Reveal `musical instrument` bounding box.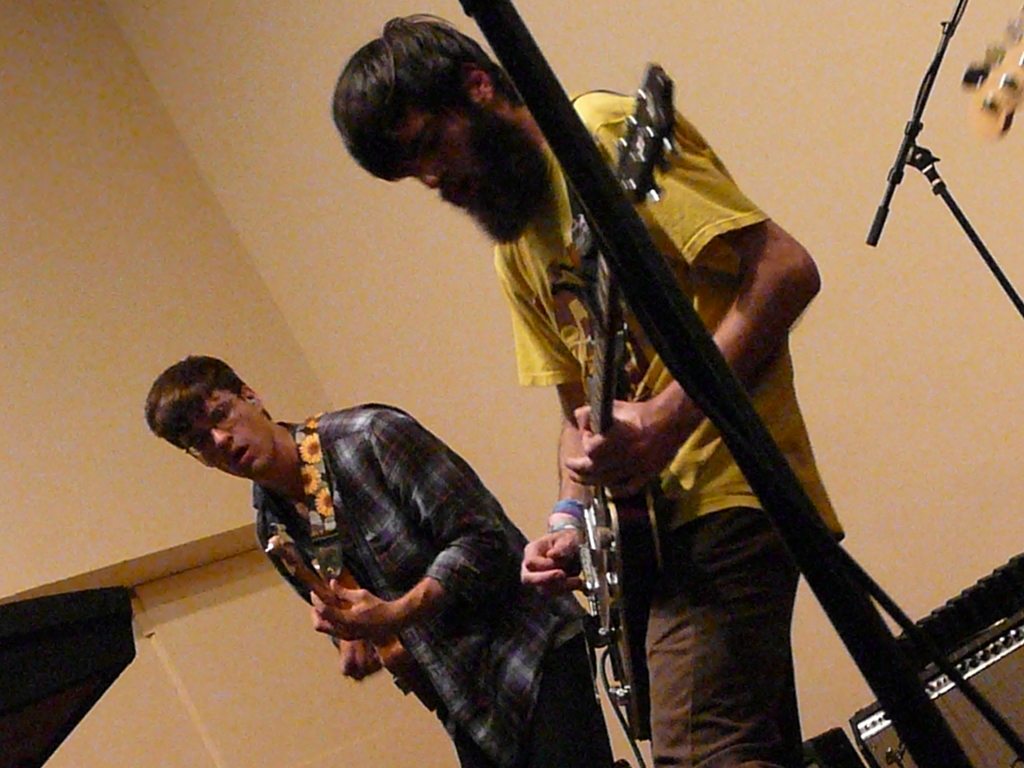
Revealed: BBox(544, 52, 676, 752).
